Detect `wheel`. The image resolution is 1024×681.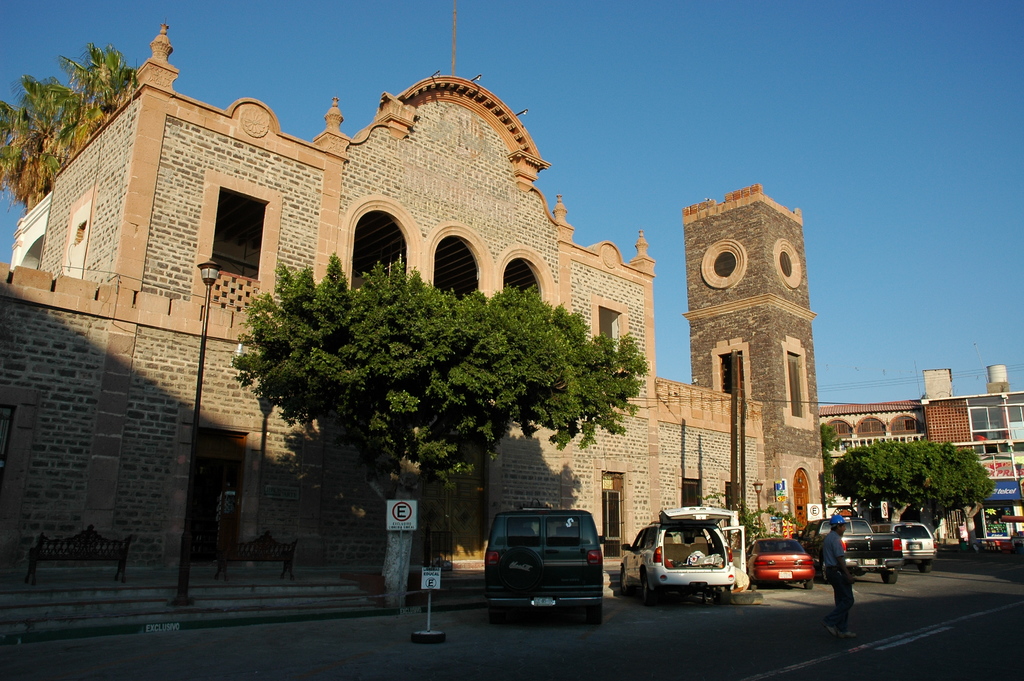
[880, 574, 900, 583].
